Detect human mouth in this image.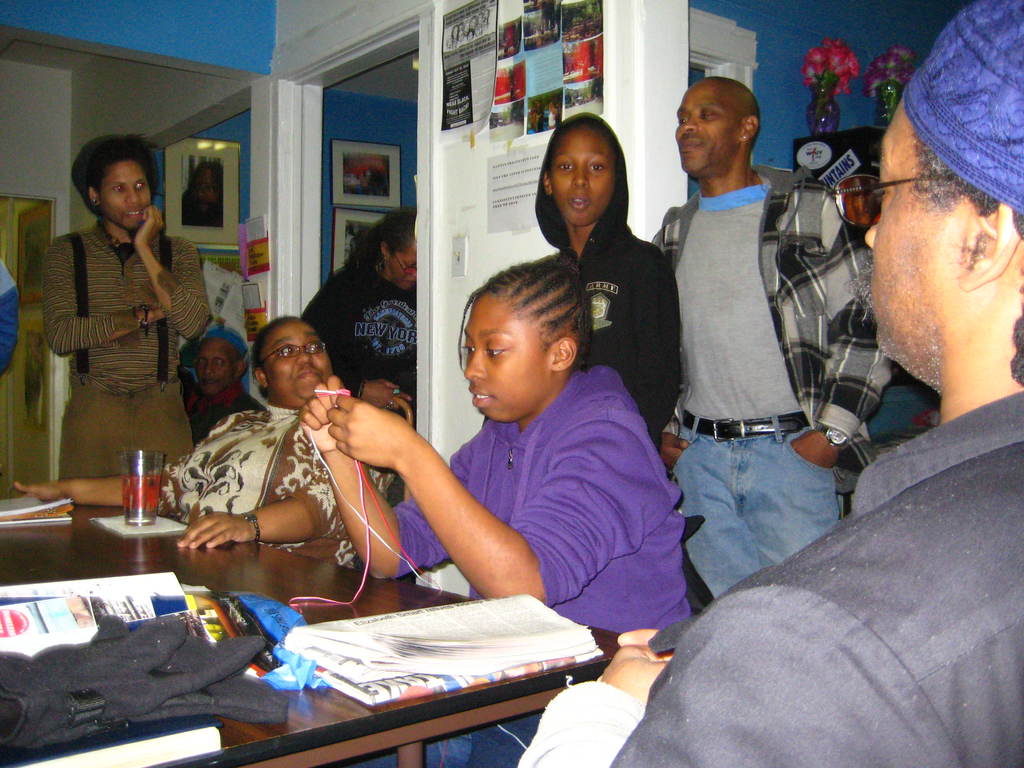
Detection: (678,138,700,148).
